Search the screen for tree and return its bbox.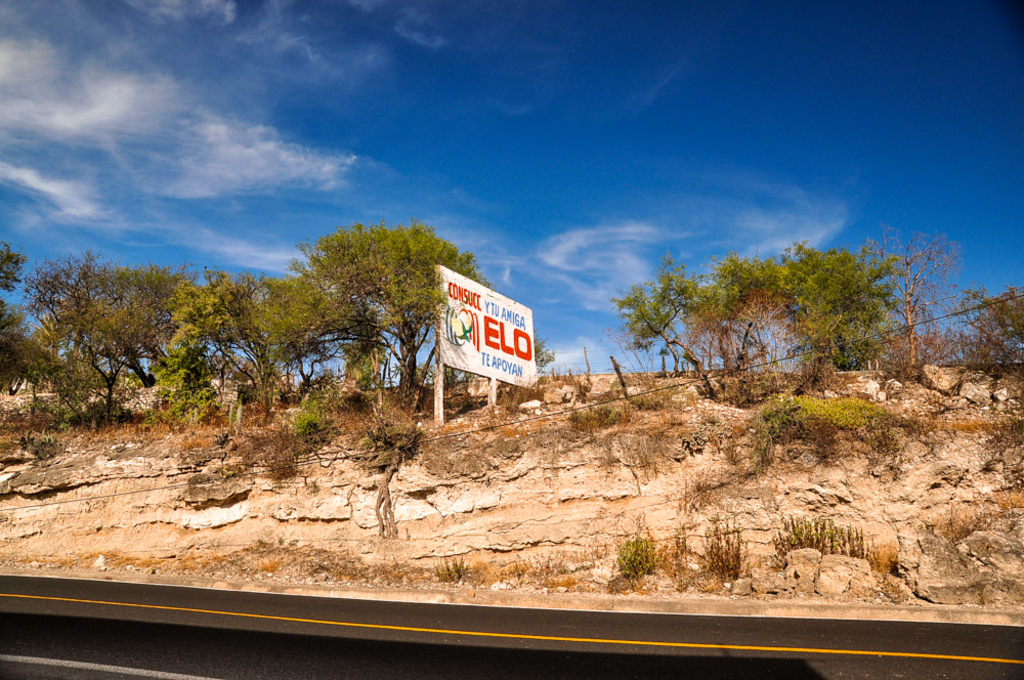
Found: 0:235:30:398.
